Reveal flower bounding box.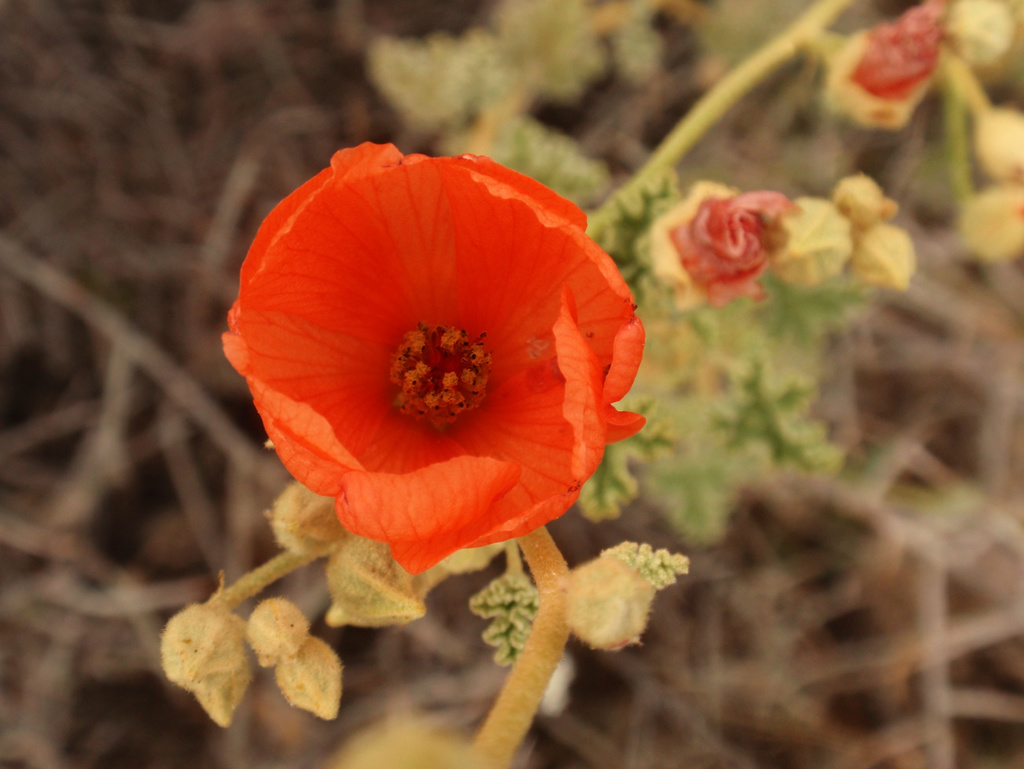
Revealed: [845,1,938,108].
